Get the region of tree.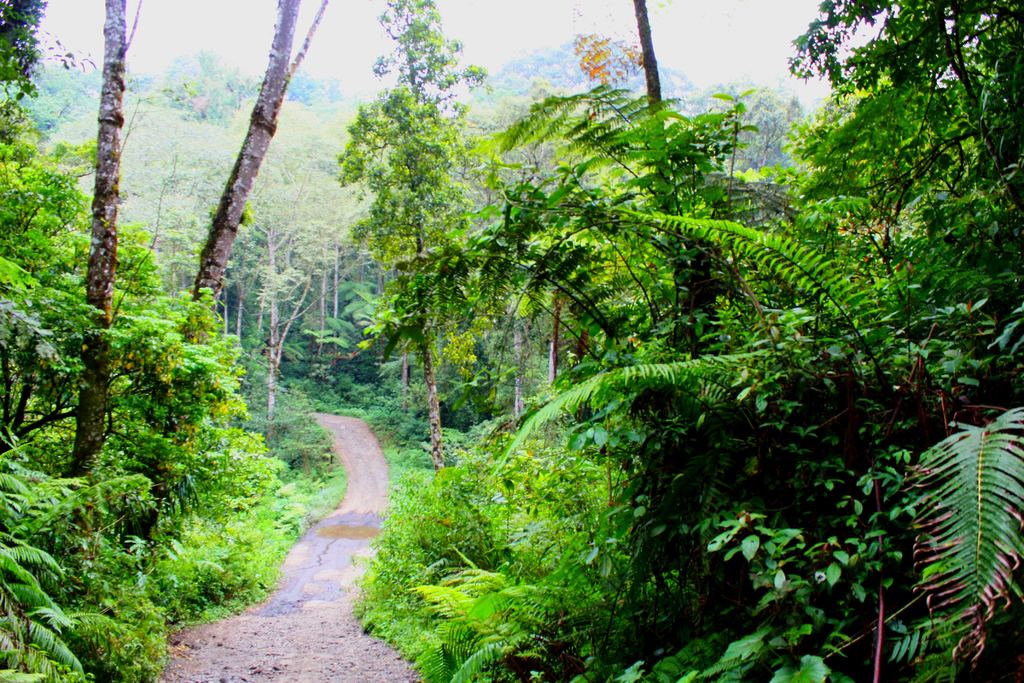
bbox=(133, 99, 336, 435).
